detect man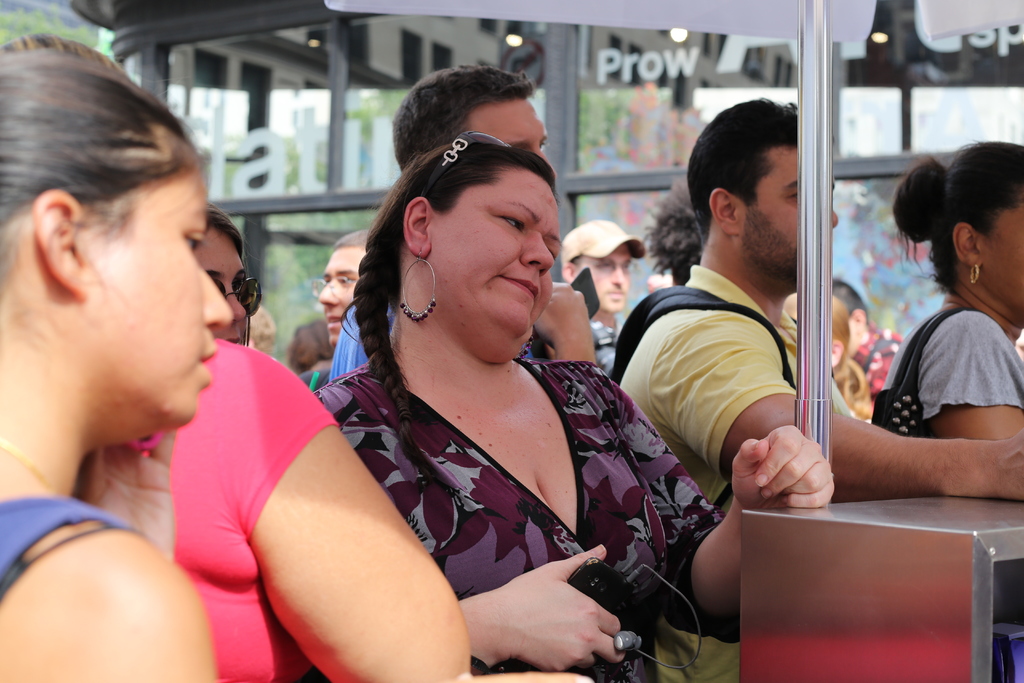
[left=622, top=98, right=1023, bottom=680]
